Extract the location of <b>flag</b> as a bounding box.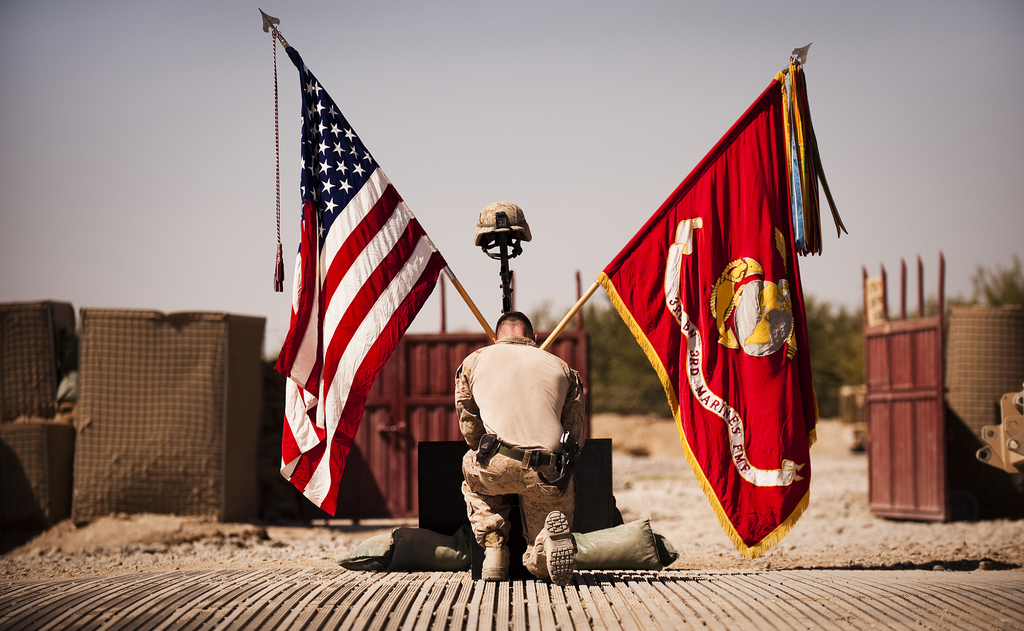
<box>271,44,448,520</box>.
